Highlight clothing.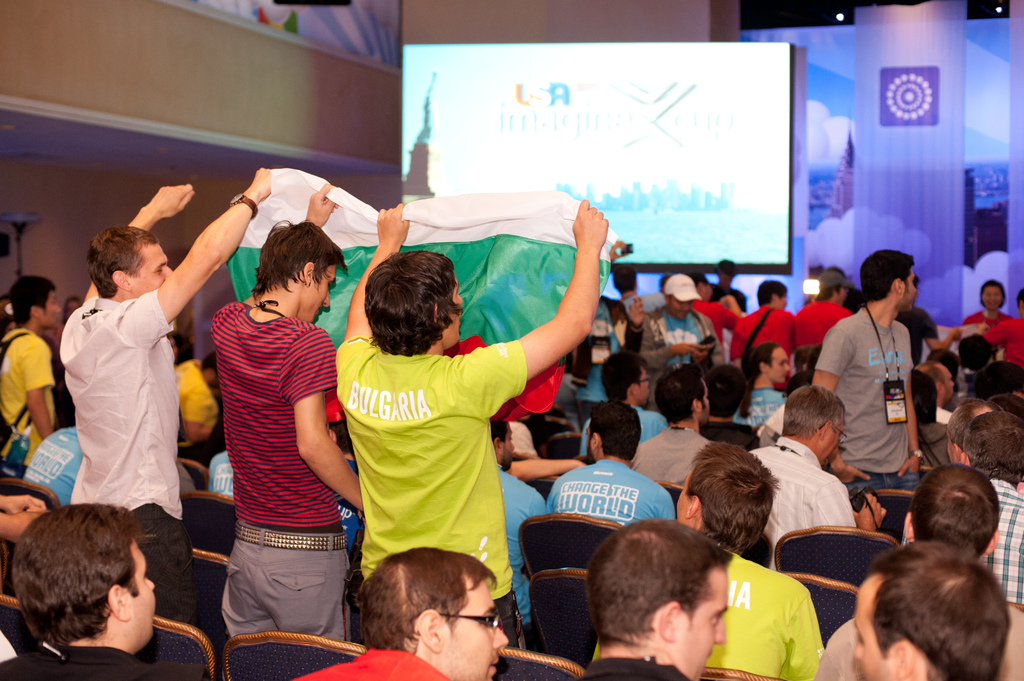
Highlighted region: {"x1": 703, "y1": 549, "x2": 825, "y2": 680}.
